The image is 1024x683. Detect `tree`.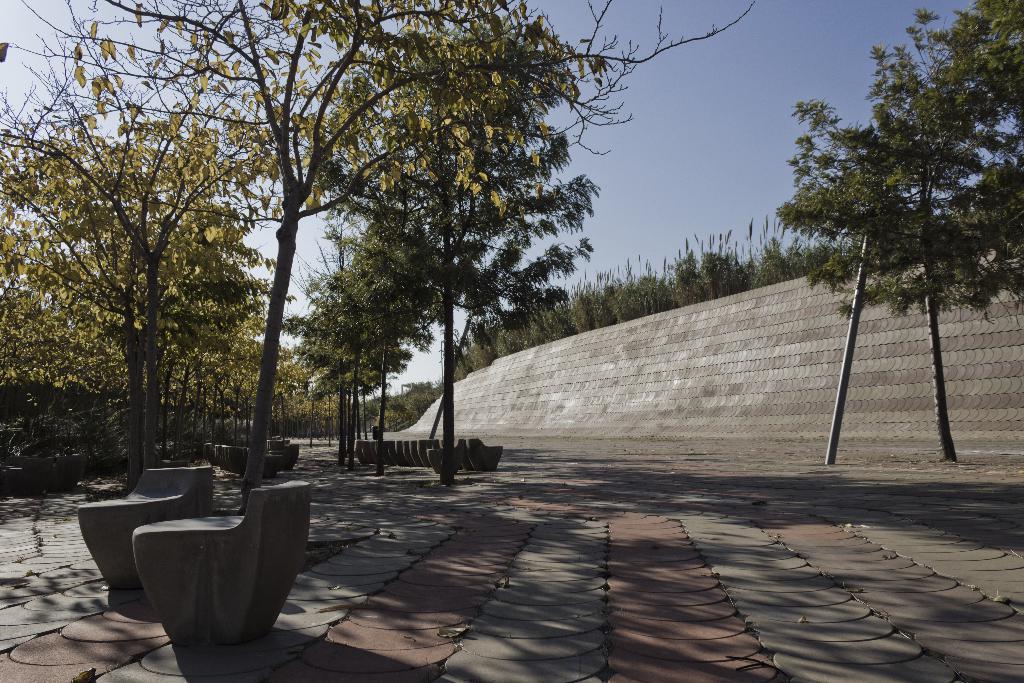
Detection: bbox(774, 0, 1023, 468).
